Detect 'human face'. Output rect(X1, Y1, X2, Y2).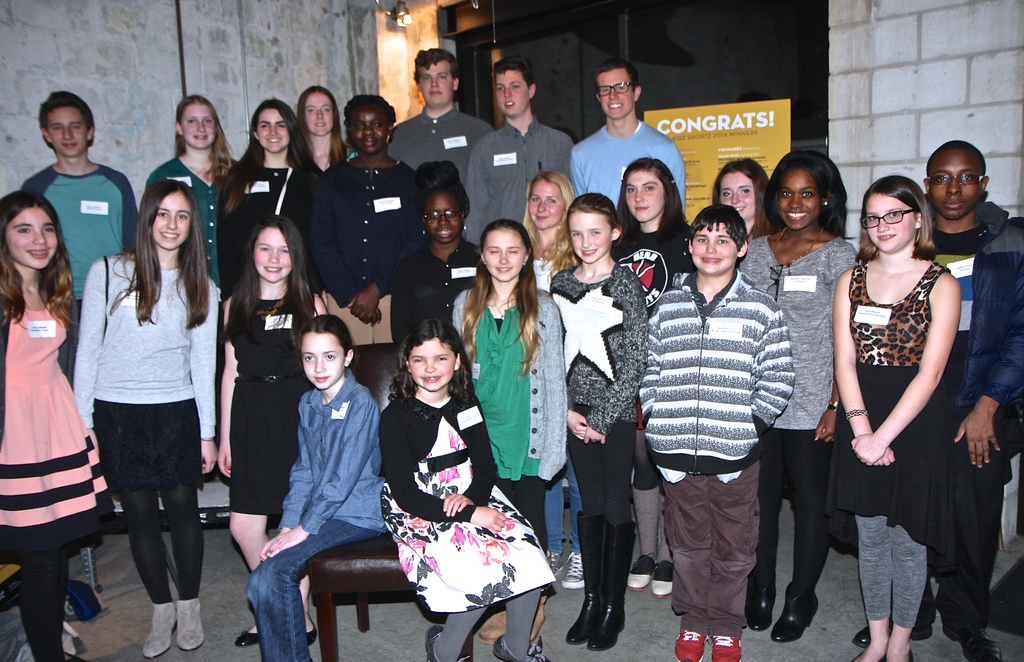
rect(775, 174, 819, 230).
